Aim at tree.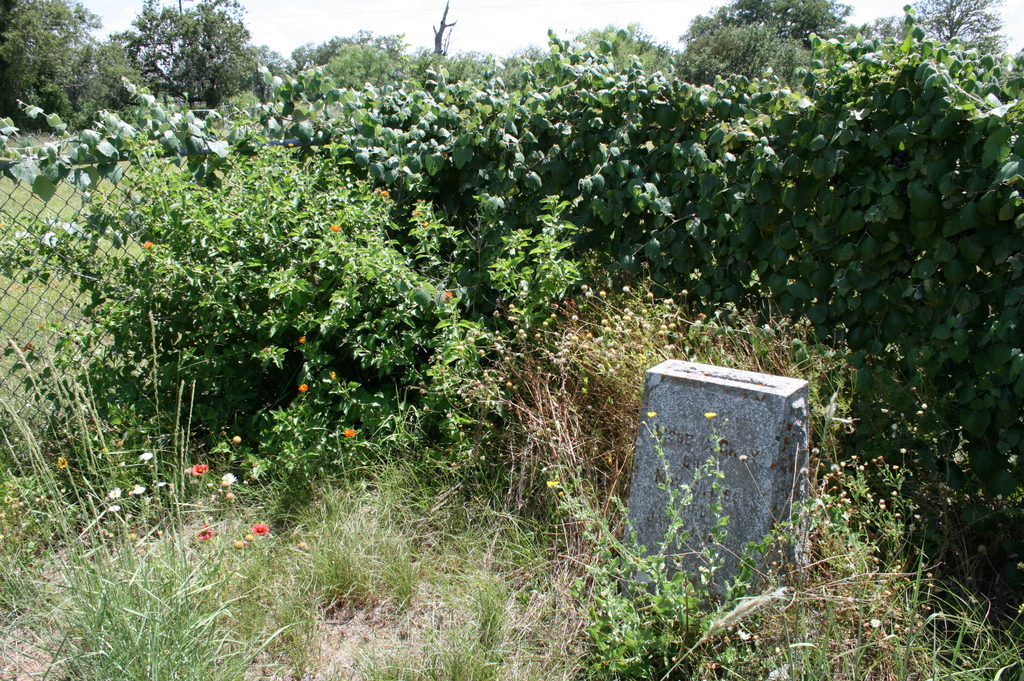
Aimed at crop(910, 0, 1007, 55).
